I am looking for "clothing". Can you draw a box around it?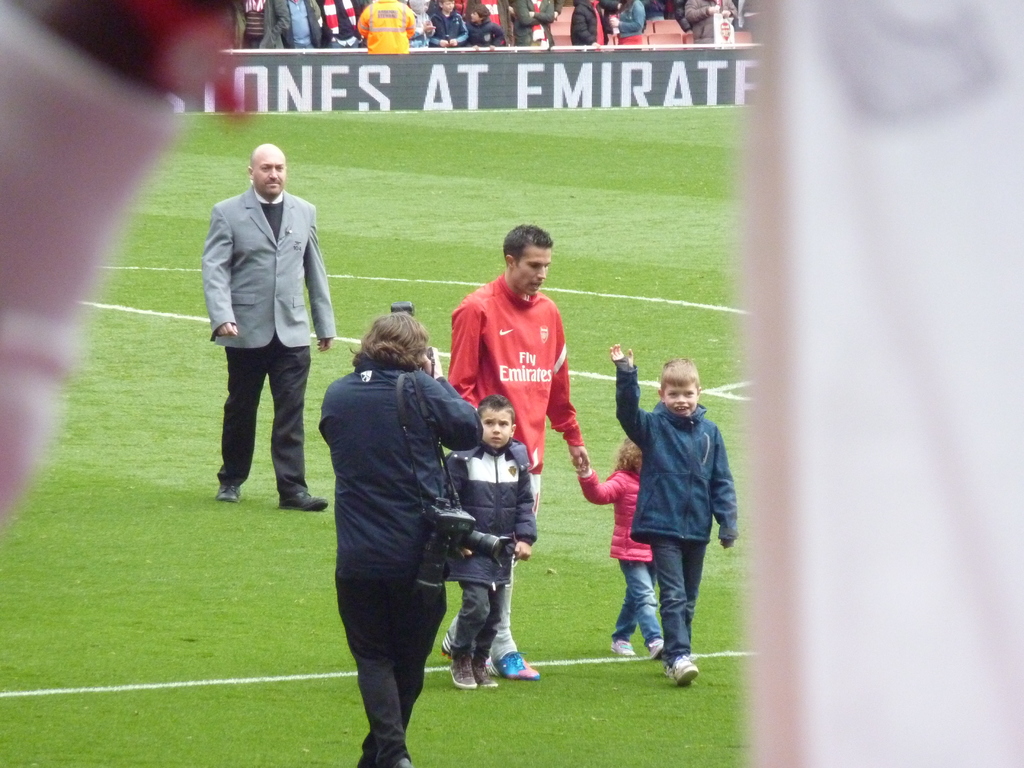
Sure, the bounding box is region(454, 440, 535, 655).
